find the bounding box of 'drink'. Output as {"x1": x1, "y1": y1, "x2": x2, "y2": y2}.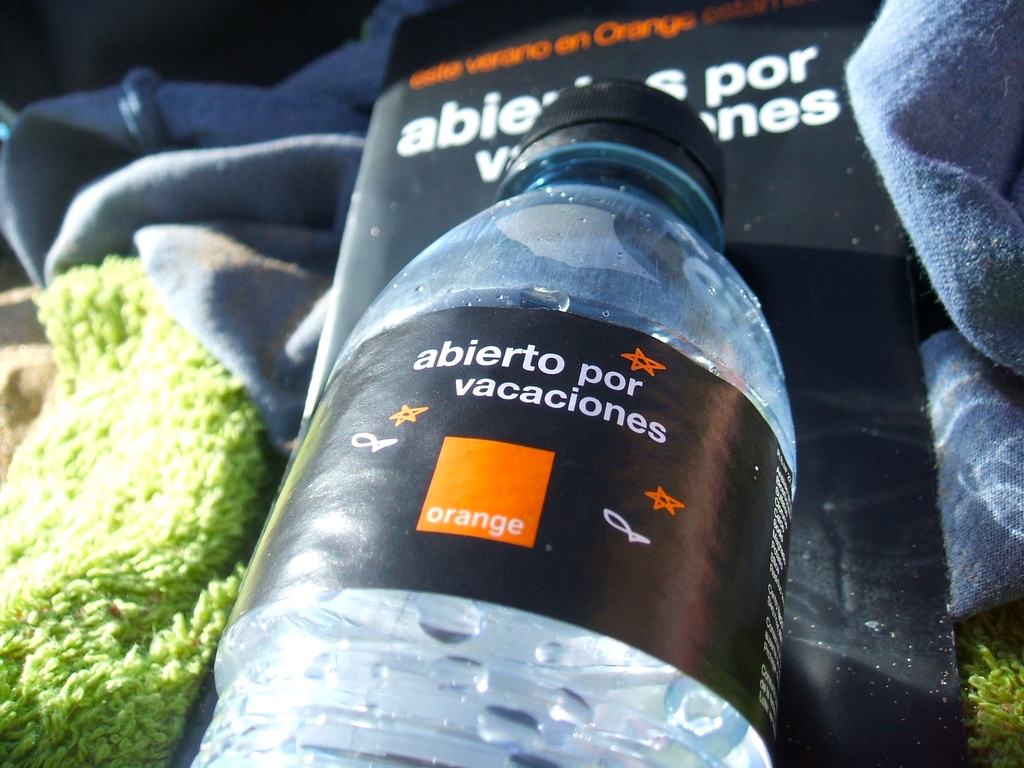
{"x1": 176, "y1": 77, "x2": 795, "y2": 767}.
